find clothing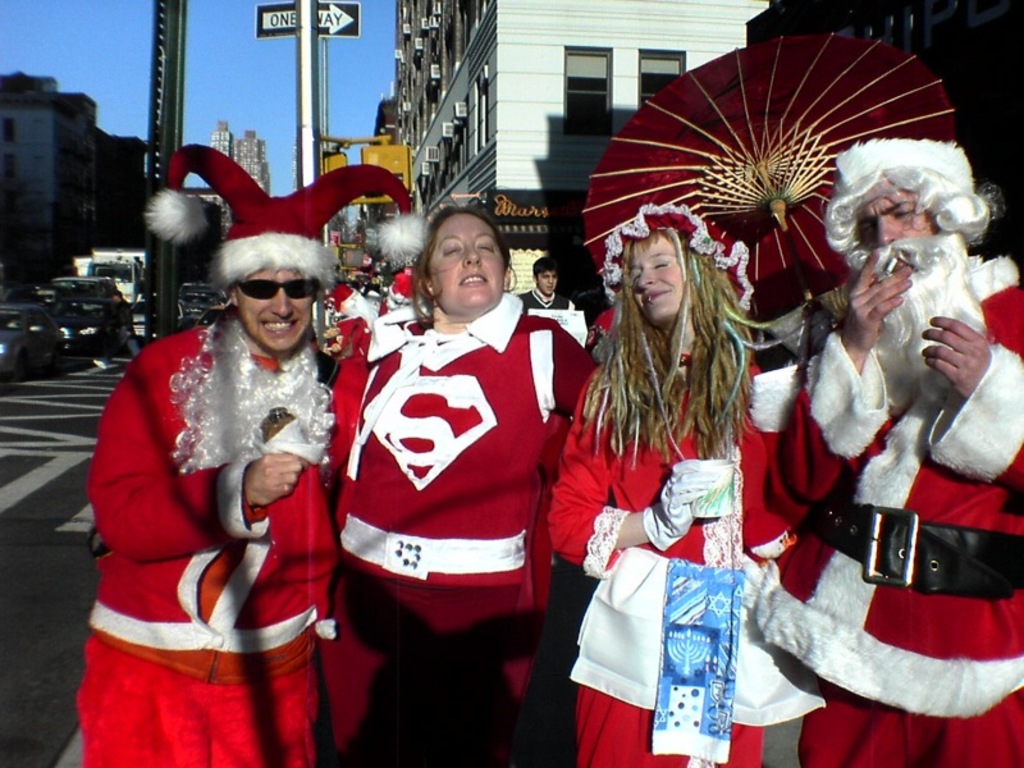
BBox(105, 302, 148, 366)
